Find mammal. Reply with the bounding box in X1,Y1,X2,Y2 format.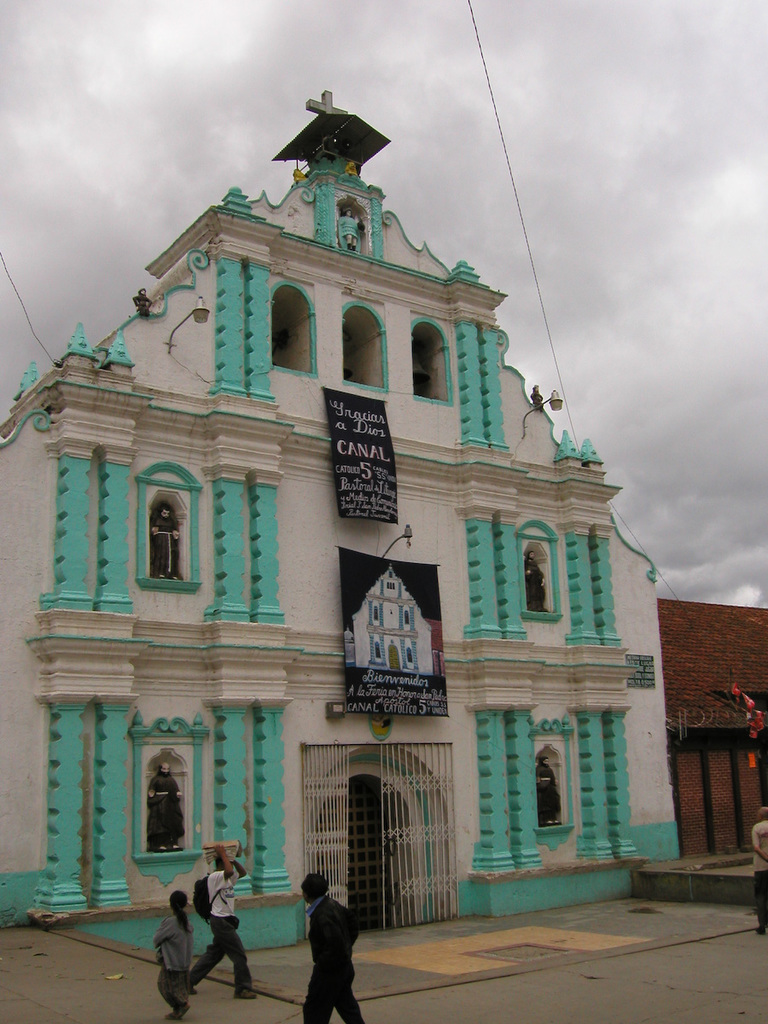
149,762,187,854.
